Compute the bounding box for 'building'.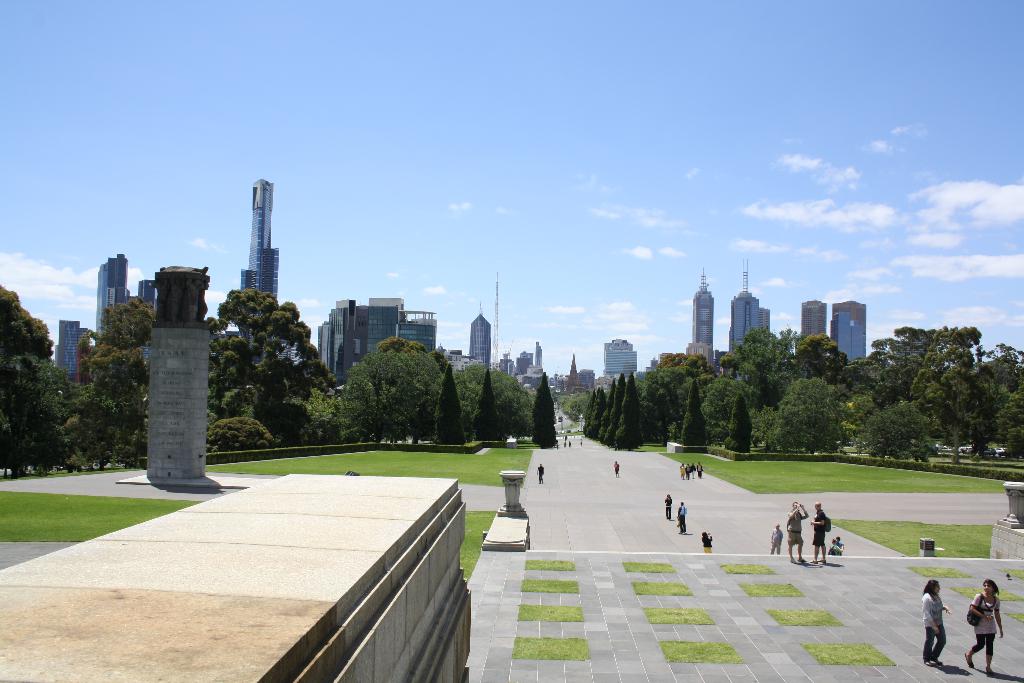
bbox=[93, 251, 132, 342].
